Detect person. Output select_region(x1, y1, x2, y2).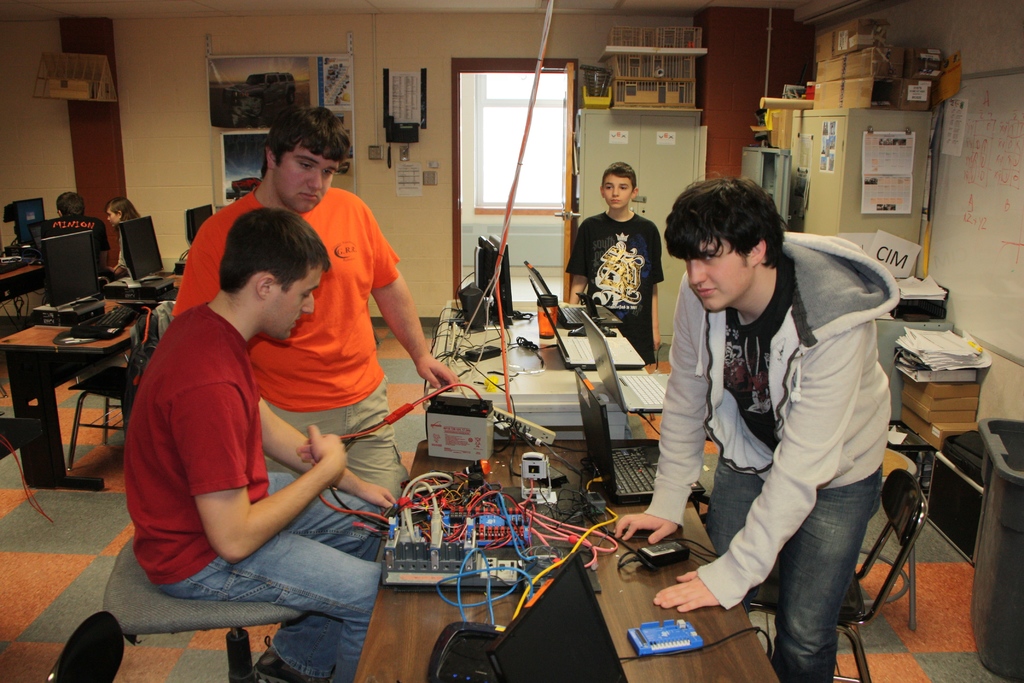
select_region(120, 202, 408, 682).
